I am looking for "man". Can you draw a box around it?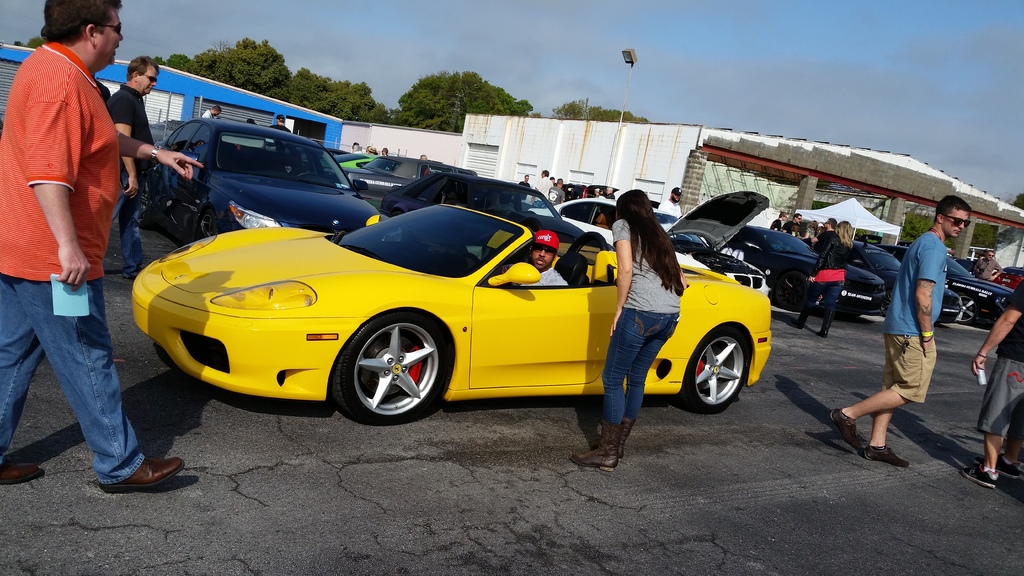
Sure, the bounding box is bbox=(811, 218, 836, 252).
